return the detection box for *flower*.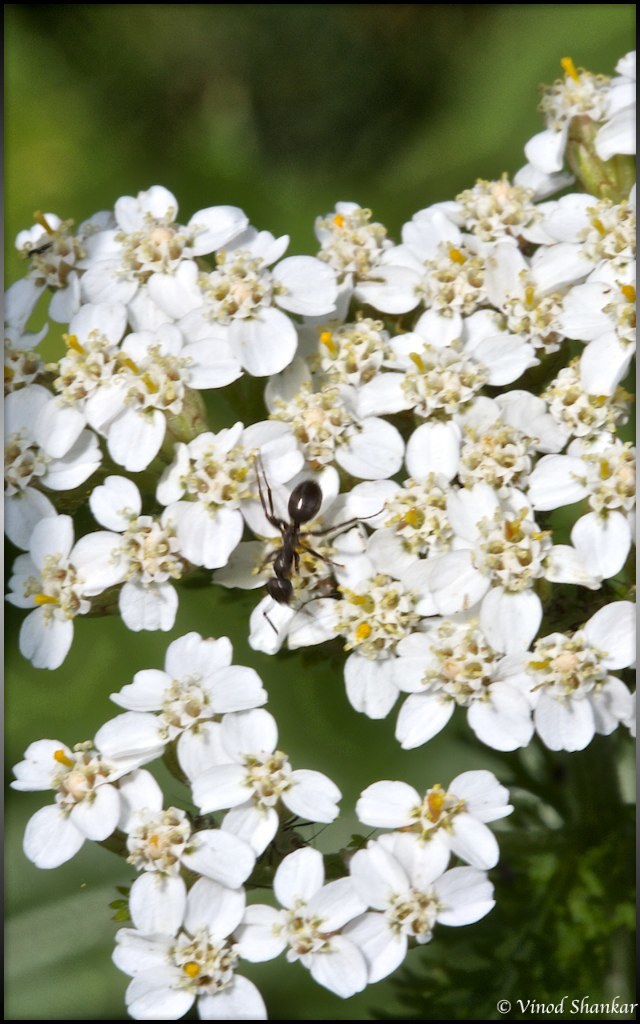
<bbox>521, 614, 628, 757</bbox>.
